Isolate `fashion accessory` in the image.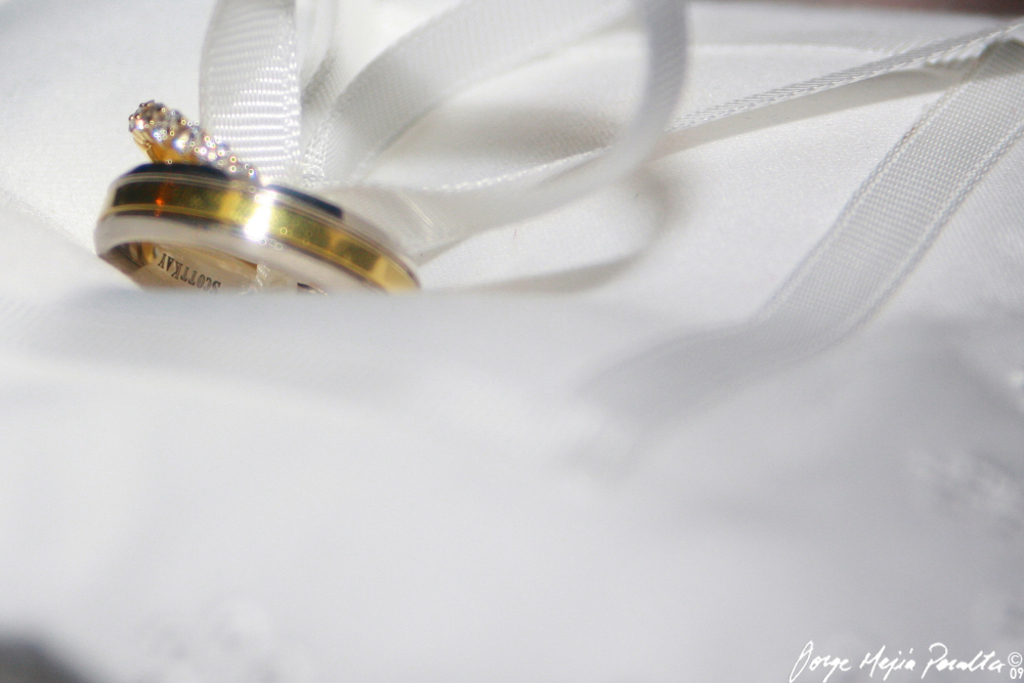
Isolated region: [x1=127, y1=96, x2=262, y2=181].
